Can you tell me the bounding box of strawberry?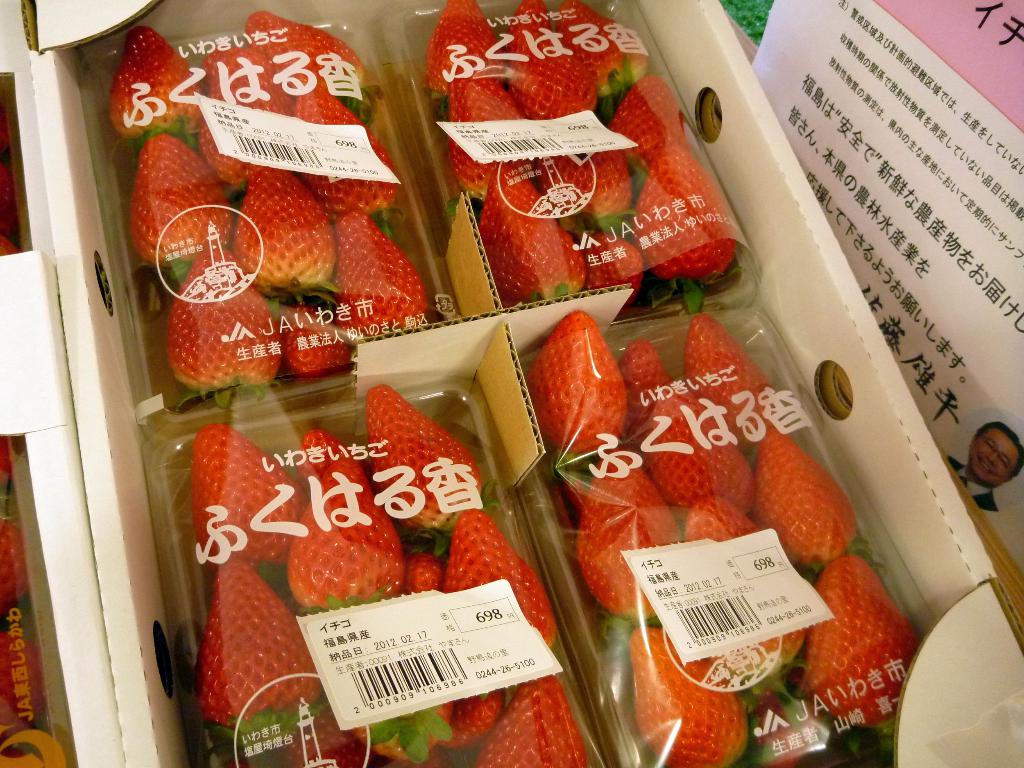
322,214,429,339.
